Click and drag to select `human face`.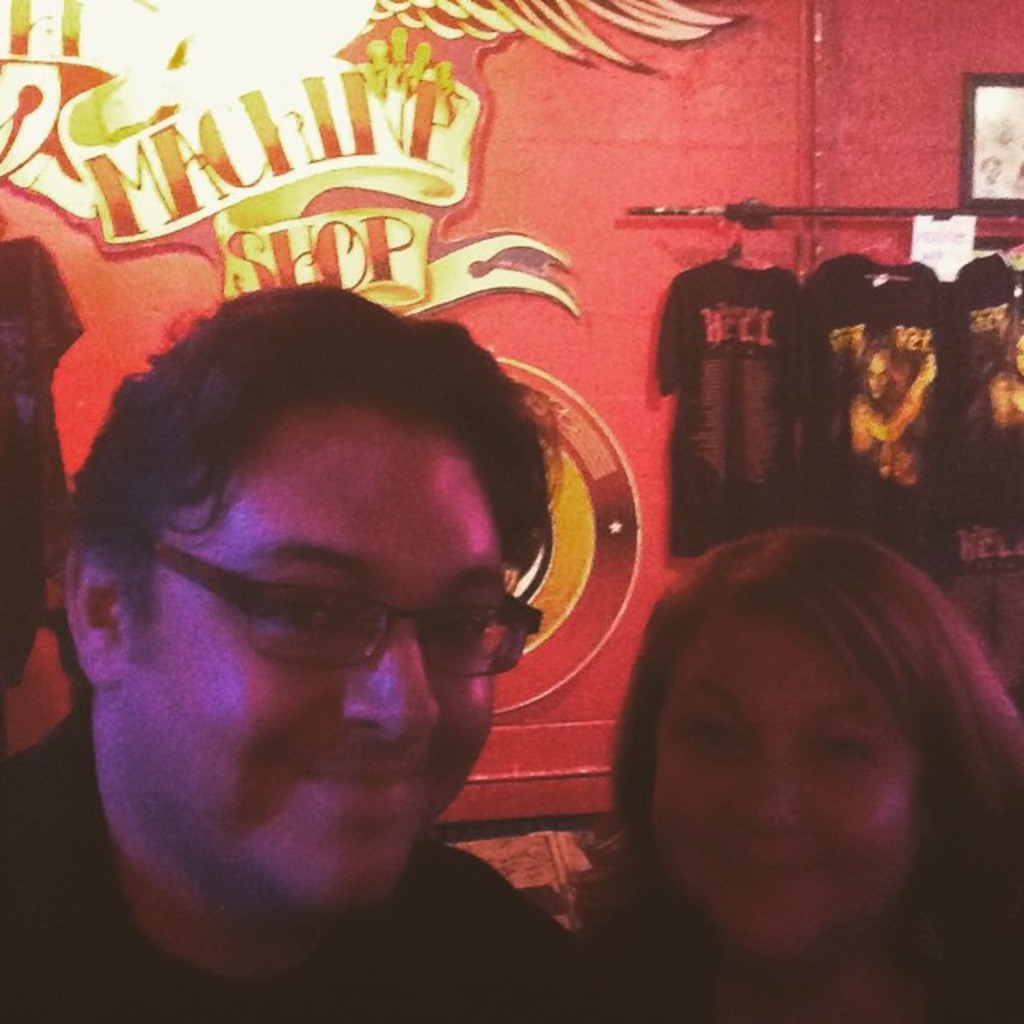
Selection: <bbox>141, 406, 510, 904</bbox>.
